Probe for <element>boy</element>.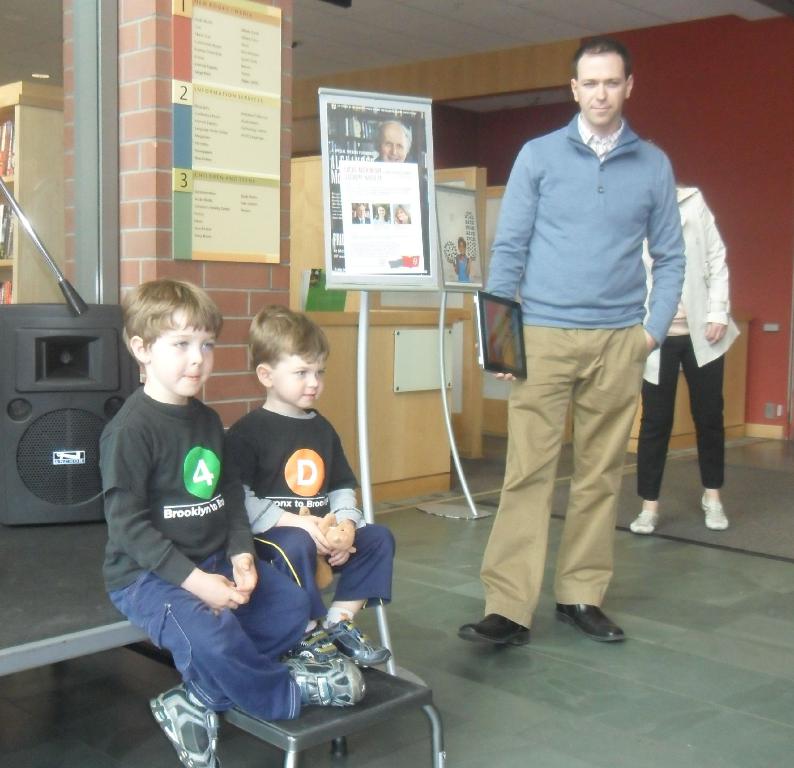
Probe result: bbox=(89, 269, 273, 734).
